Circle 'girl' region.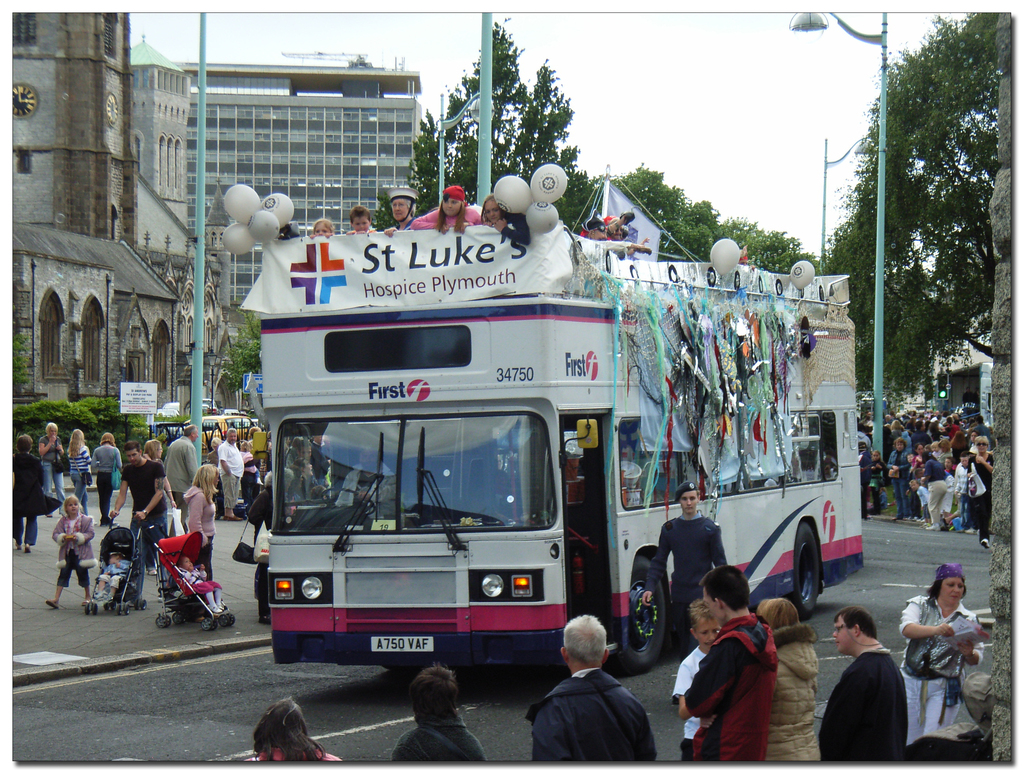
Region: {"x1": 41, "y1": 496, "x2": 91, "y2": 612}.
